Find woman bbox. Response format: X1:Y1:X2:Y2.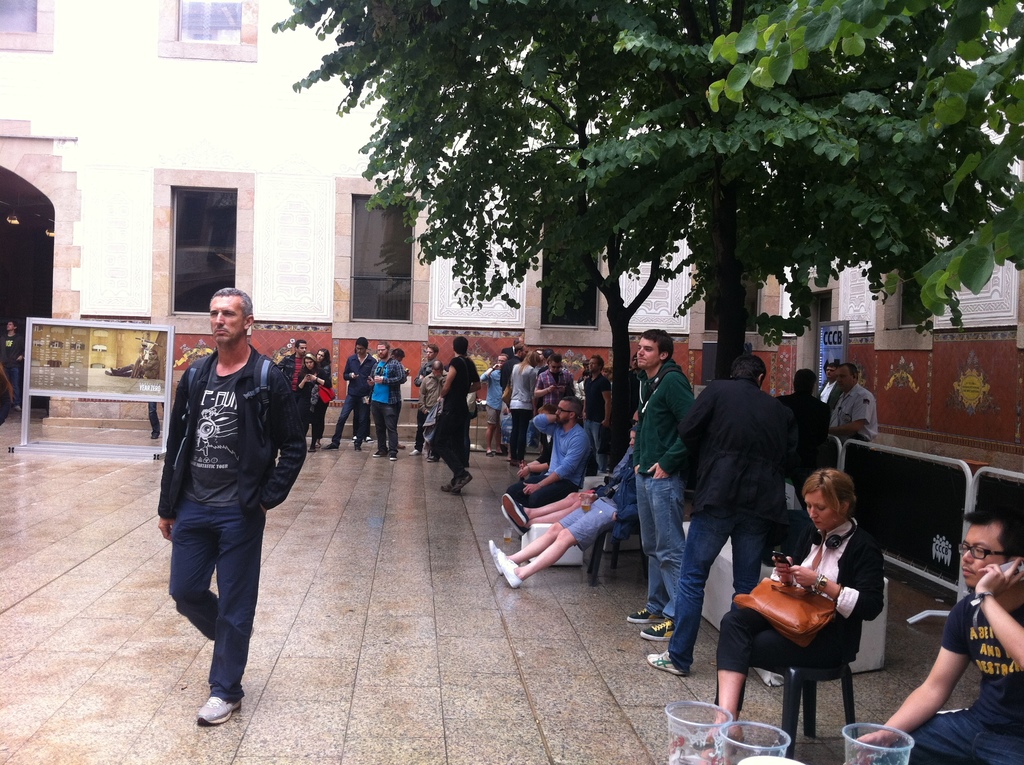
508:348:539:468.
